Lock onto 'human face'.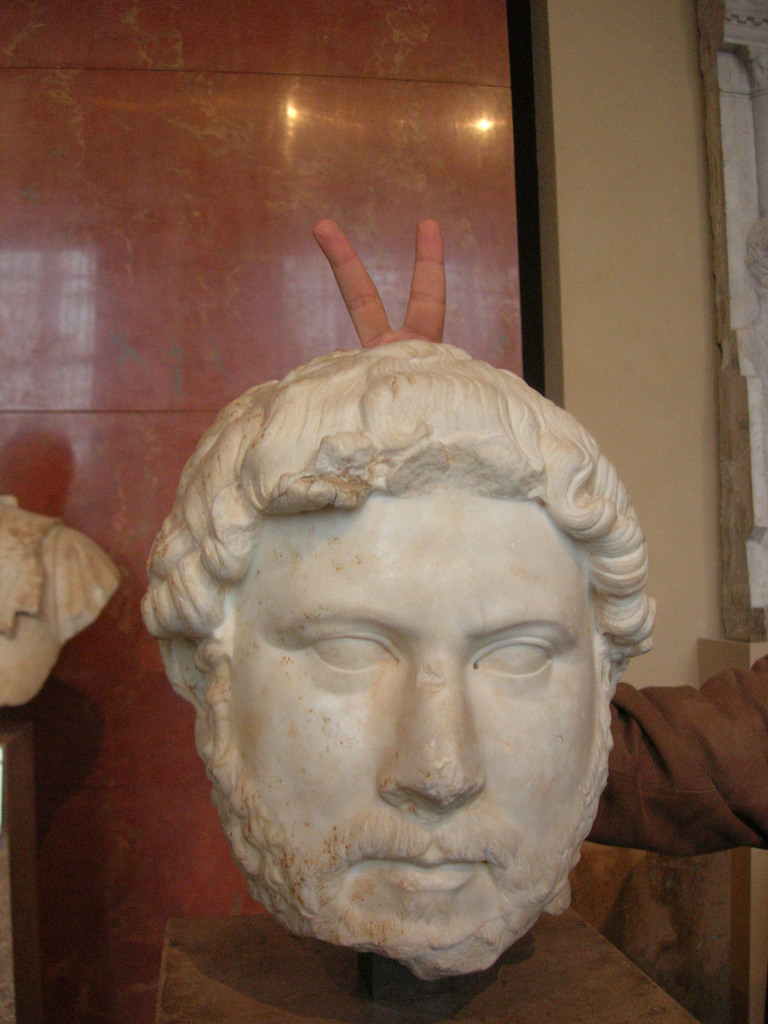
Locked: {"left": 195, "top": 489, "right": 614, "bottom": 988}.
